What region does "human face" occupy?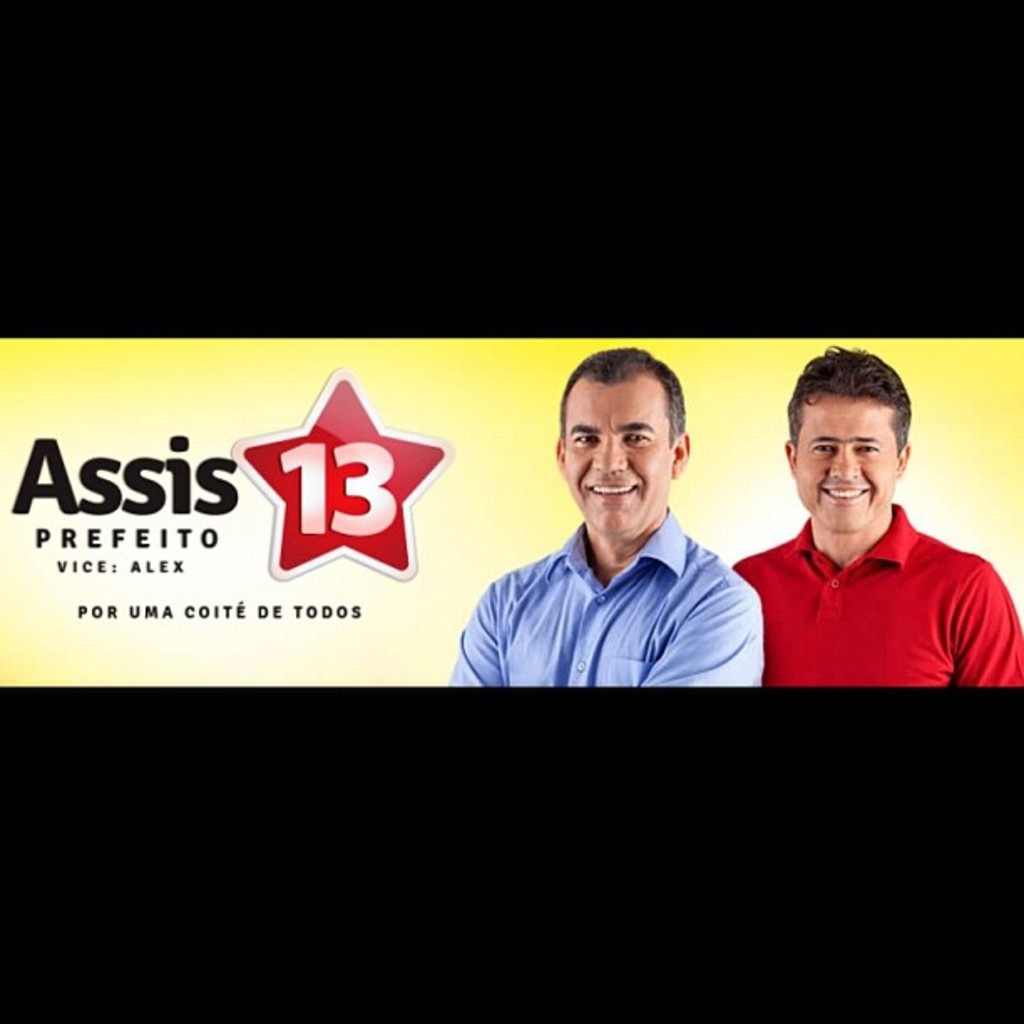
[562,381,669,544].
